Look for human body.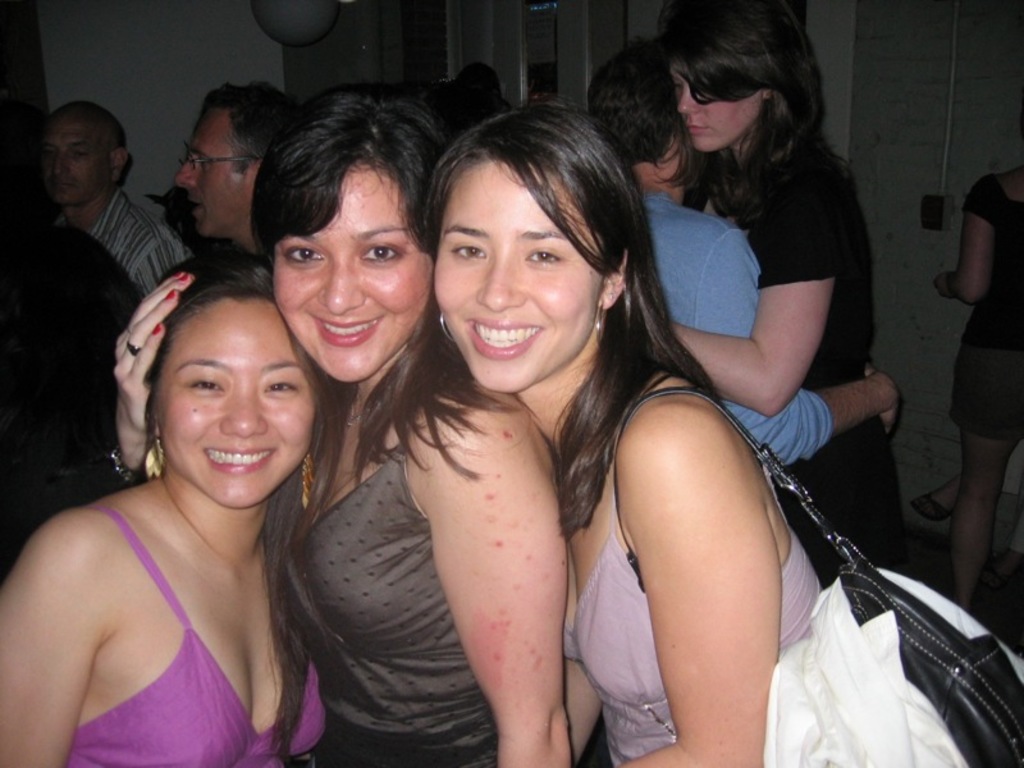
Found: <region>640, 191, 900, 474</region>.
